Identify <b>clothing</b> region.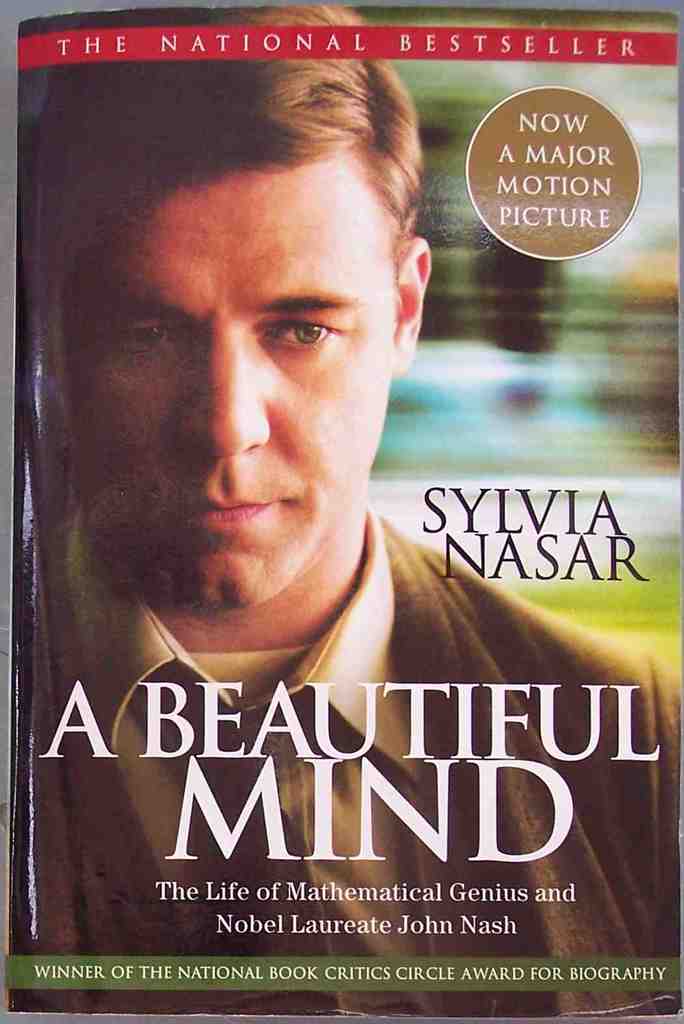
Region: 7,505,683,1023.
